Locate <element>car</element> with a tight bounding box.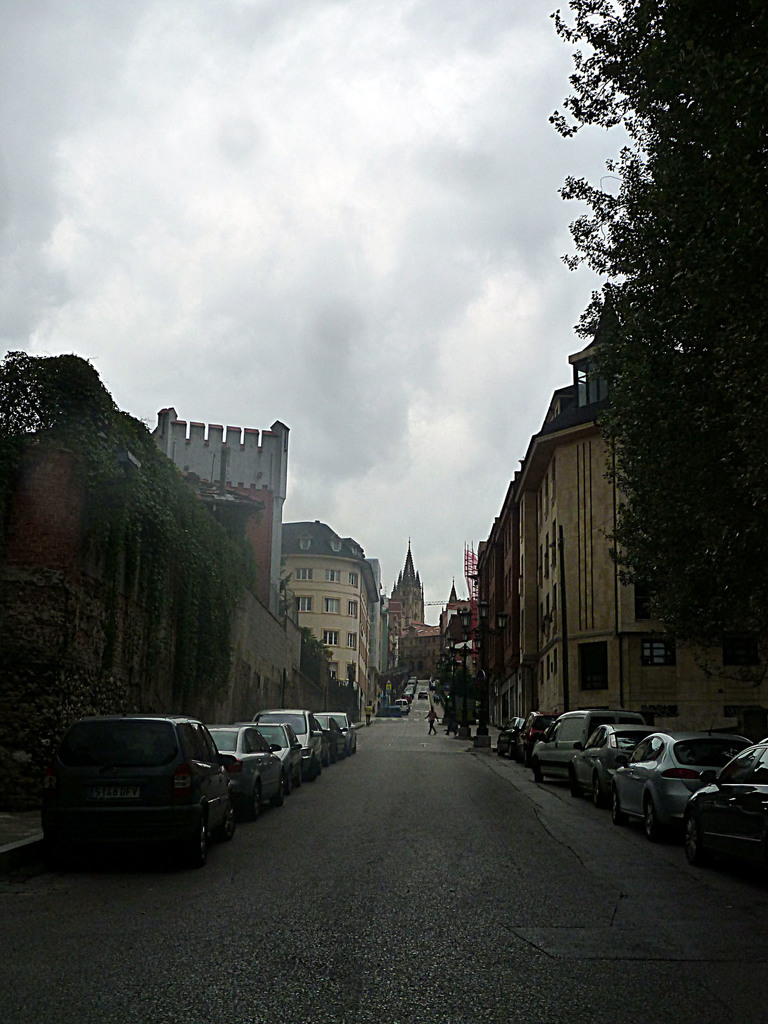
[419, 691, 428, 701].
